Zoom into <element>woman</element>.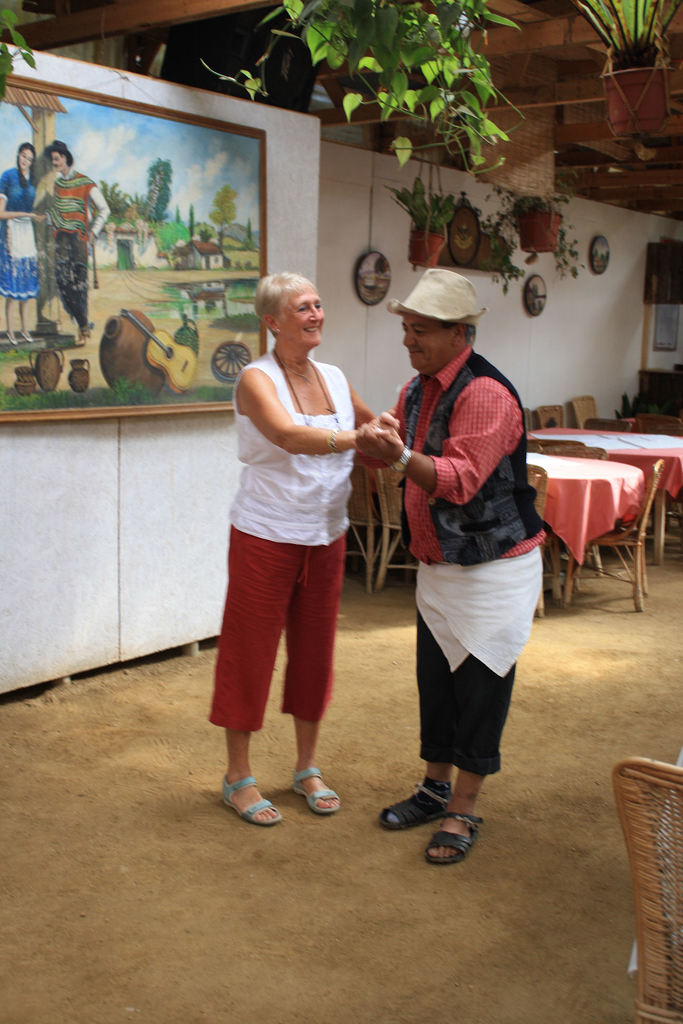
Zoom target: {"x1": 213, "y1": 238, "x2": 390, "y2": 838}.
